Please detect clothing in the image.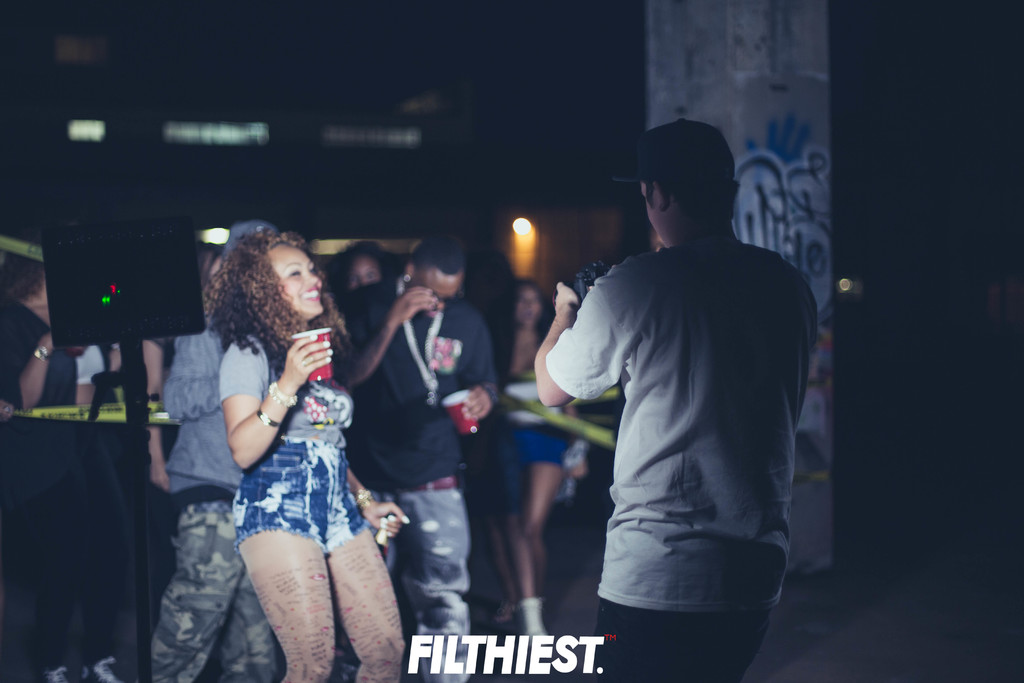
bbox=(474, 325, 576, 484).
